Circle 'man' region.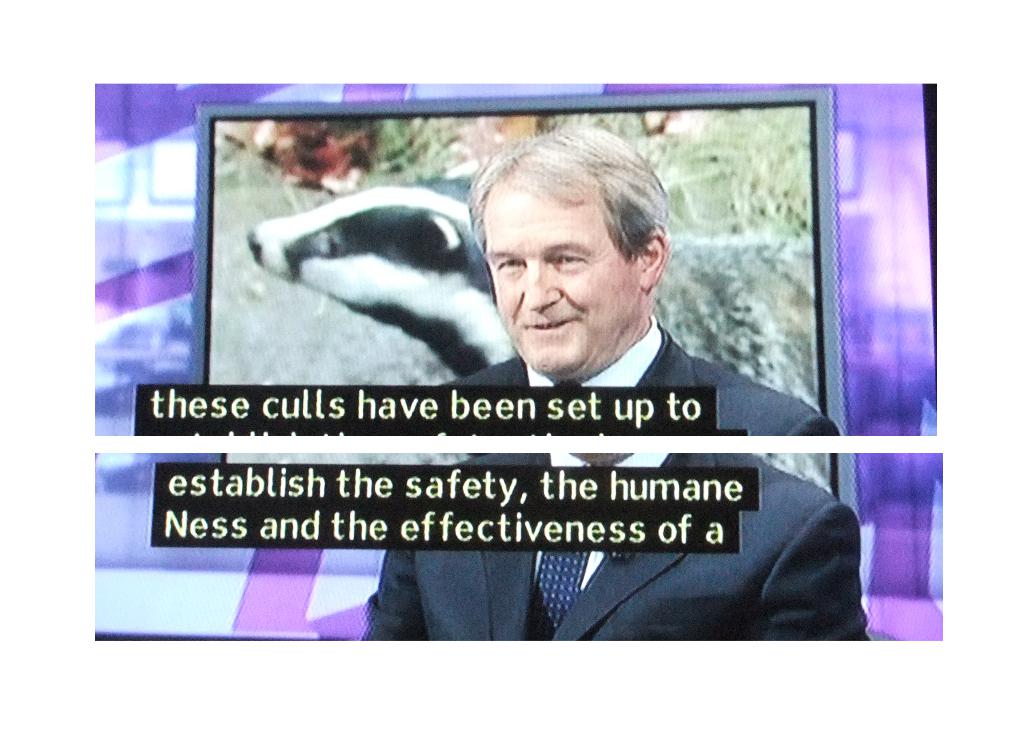
Region: [left=360, top=454, right=859, bottom=667].
